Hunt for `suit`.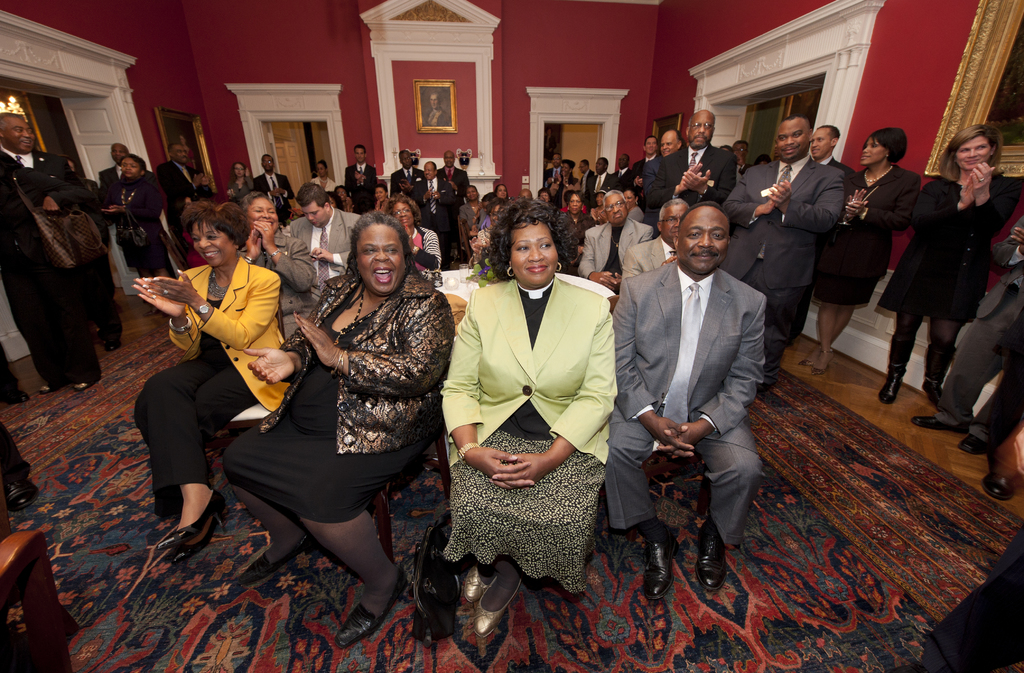
Hunted down at crop(656, 145, 739, 232).
